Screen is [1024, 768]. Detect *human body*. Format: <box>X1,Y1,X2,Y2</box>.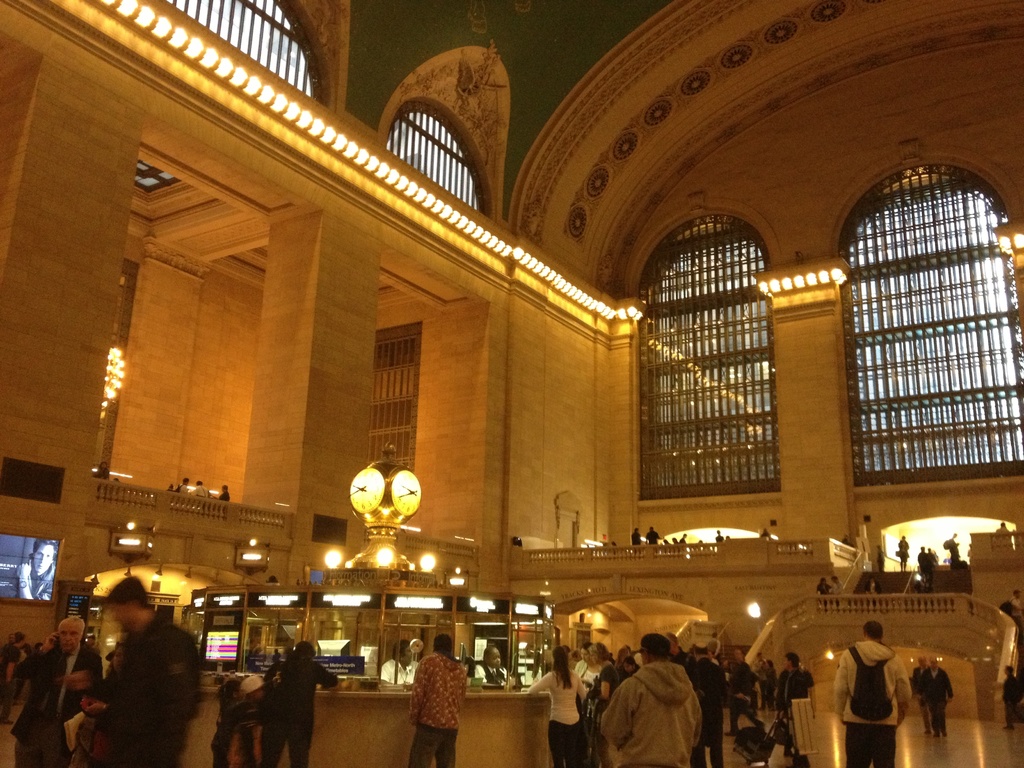
<box>609,648,714,767</box>.
